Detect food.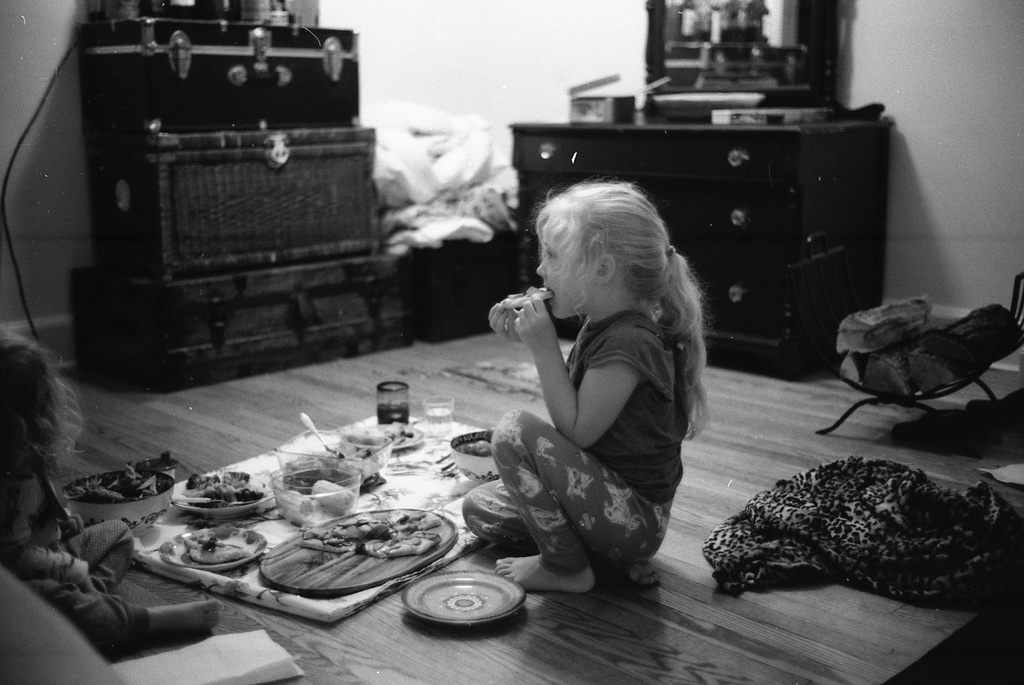
Detected at crop(297, 510, 442, 560).
